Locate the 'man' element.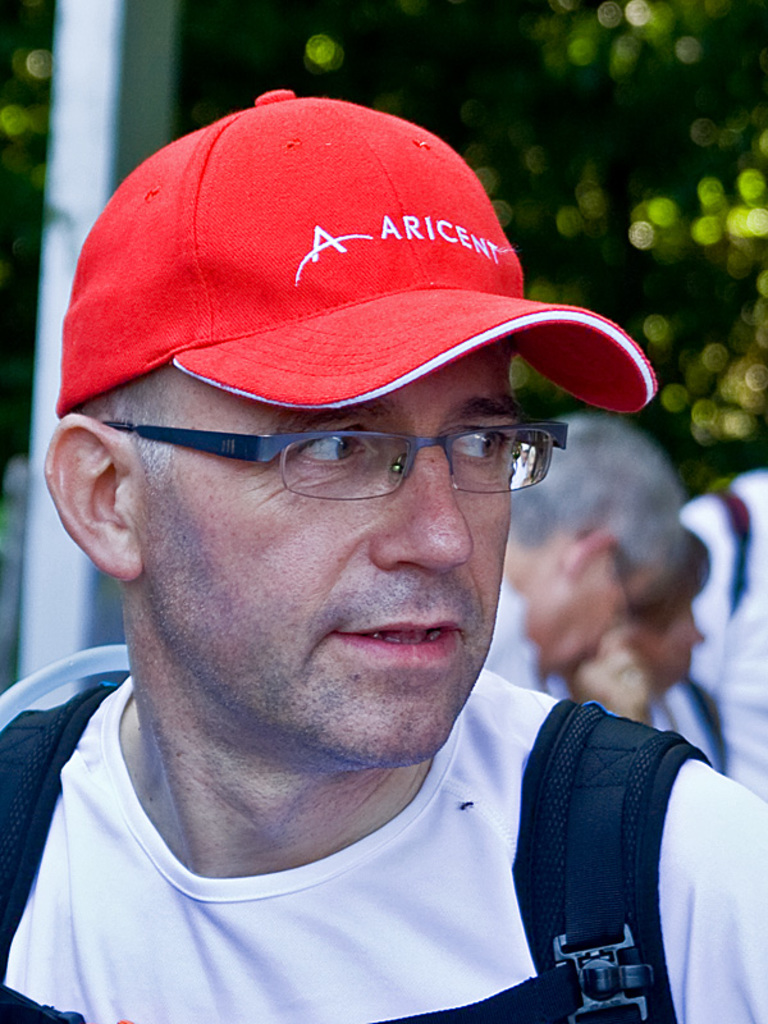
Element bbox: crop(0, 86, 767, 1023).
